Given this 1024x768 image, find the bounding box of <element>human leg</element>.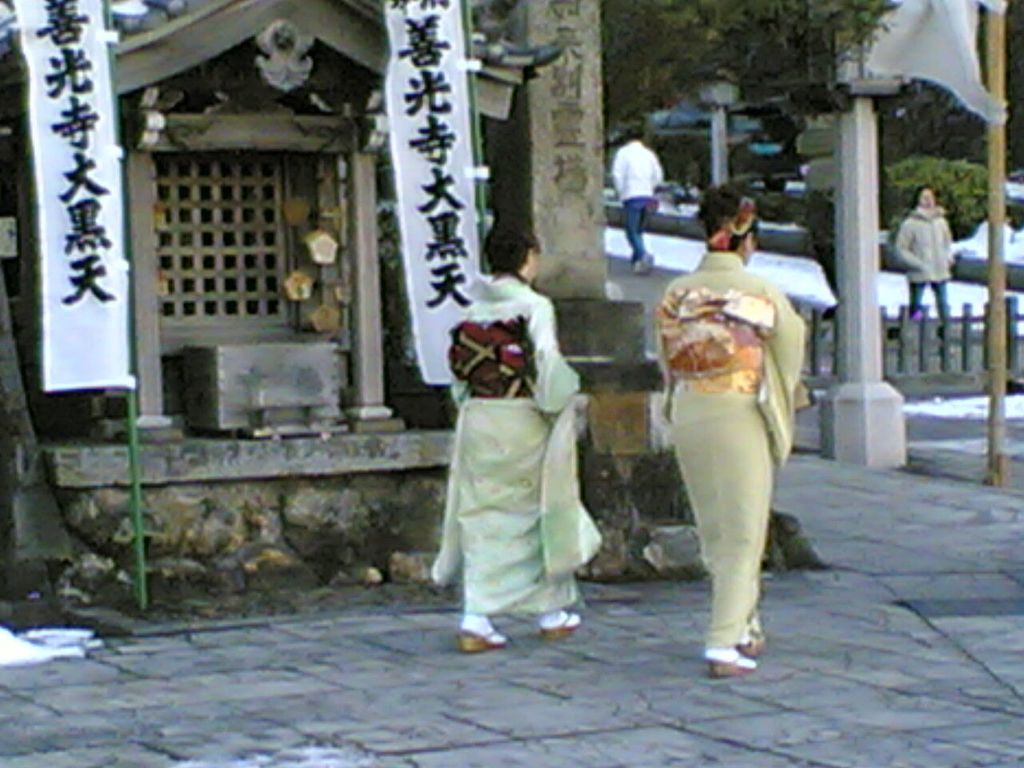
pyautogui.locateOnScreen(933, 258, 949, 324).
